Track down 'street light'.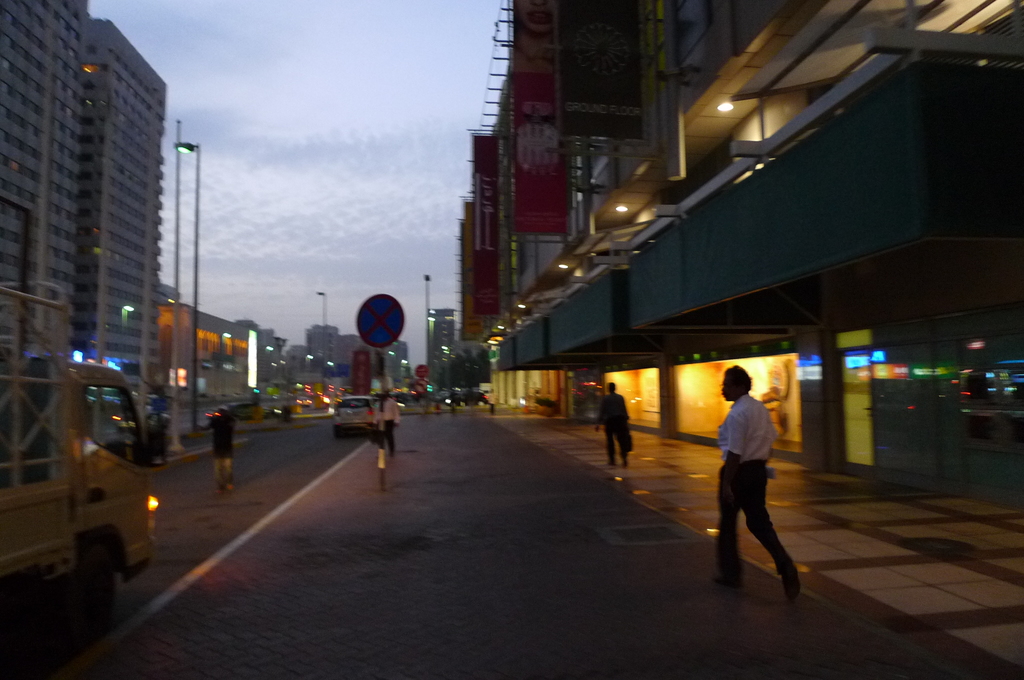
Tracked to [x1=424, y1=271, x2=436, y2=363].
